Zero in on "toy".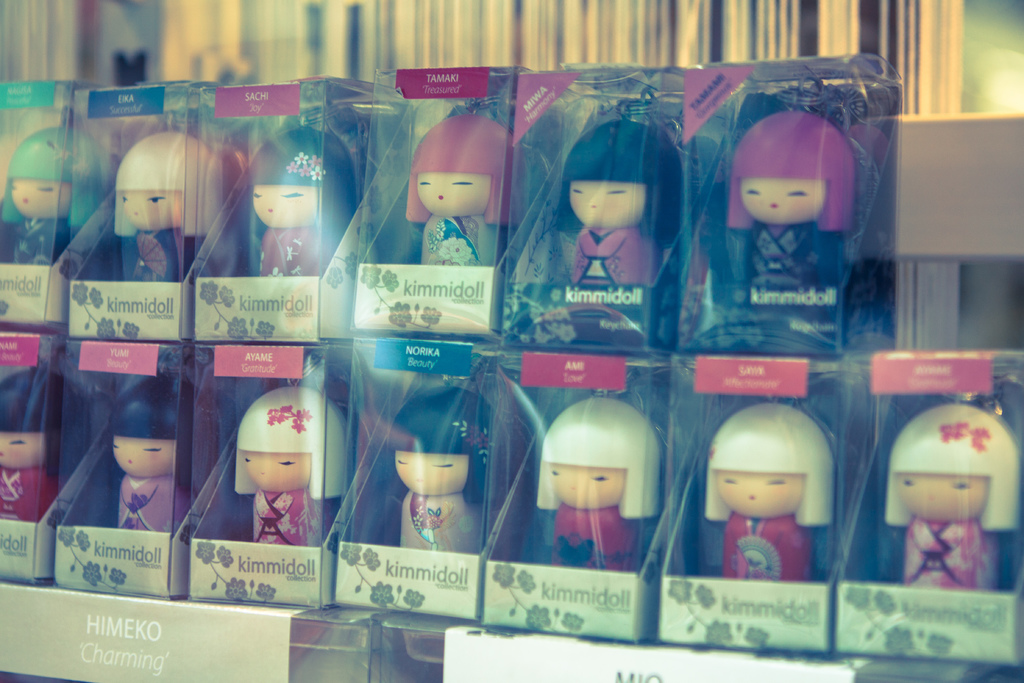
Zeroed in: [x1=236, y1=388, x2=351, y2=548].
